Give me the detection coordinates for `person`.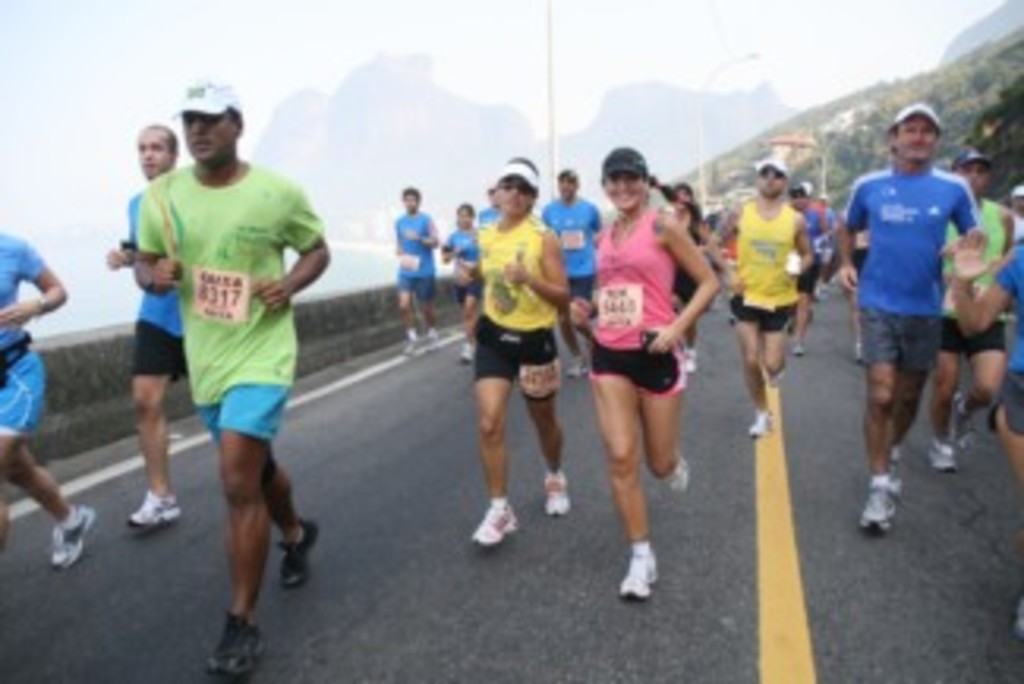
bbox=(948, 233, 1021, 634).
